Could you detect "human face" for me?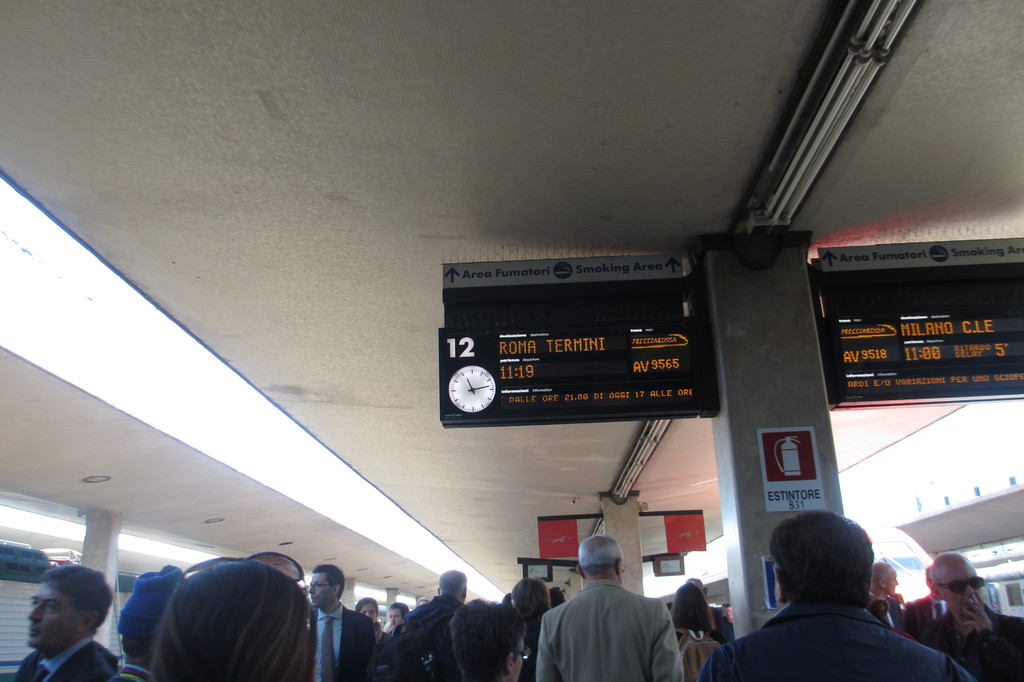
Detection result: pyautogui.locateOnScreen(943, 560, 980, 617).
